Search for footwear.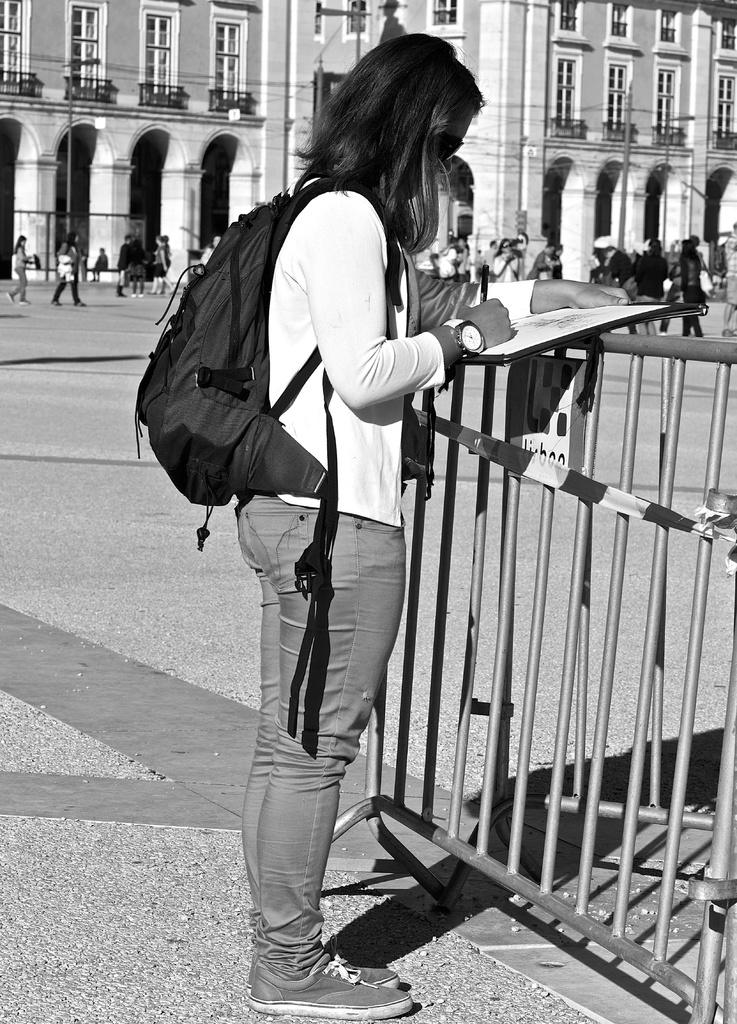
Found at Rect(8, 292, 13, 302).
